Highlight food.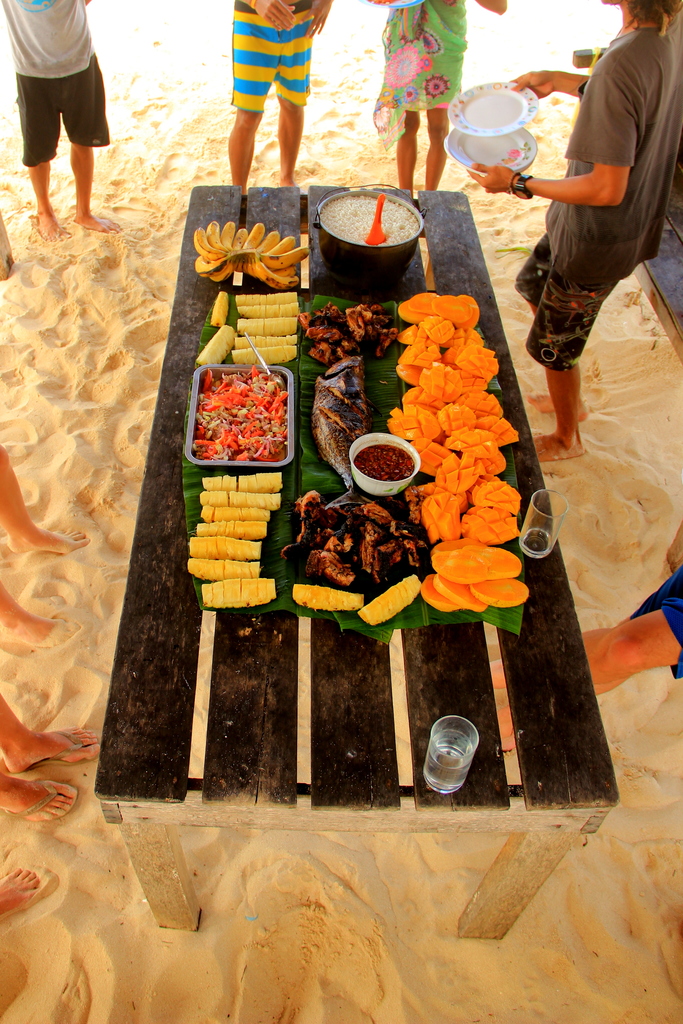
Highlighted region: <box>200,577,275,608</box>.
